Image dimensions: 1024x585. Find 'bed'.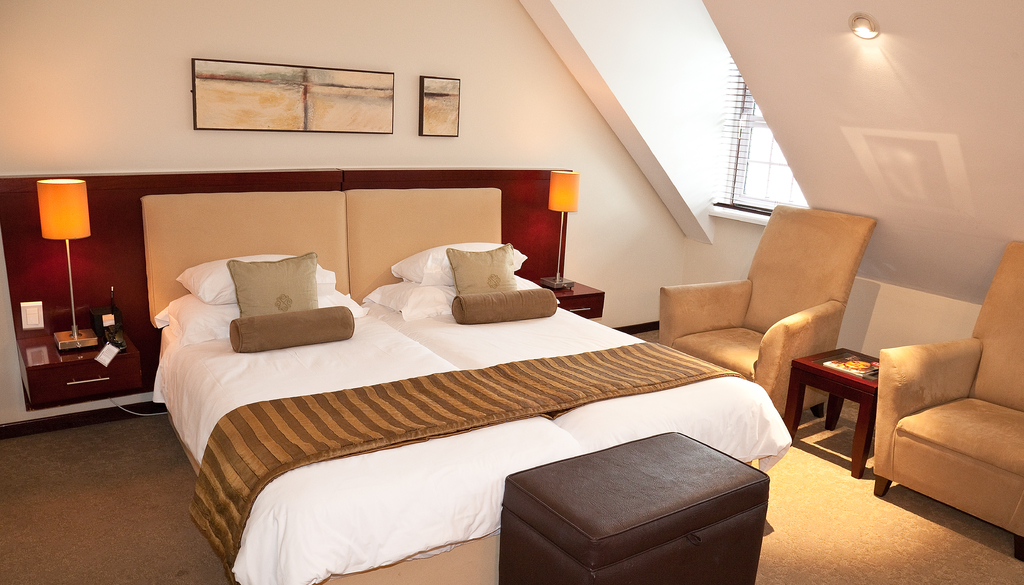
pyautogui.locateOnScreen(134, 225, 744, 563).
